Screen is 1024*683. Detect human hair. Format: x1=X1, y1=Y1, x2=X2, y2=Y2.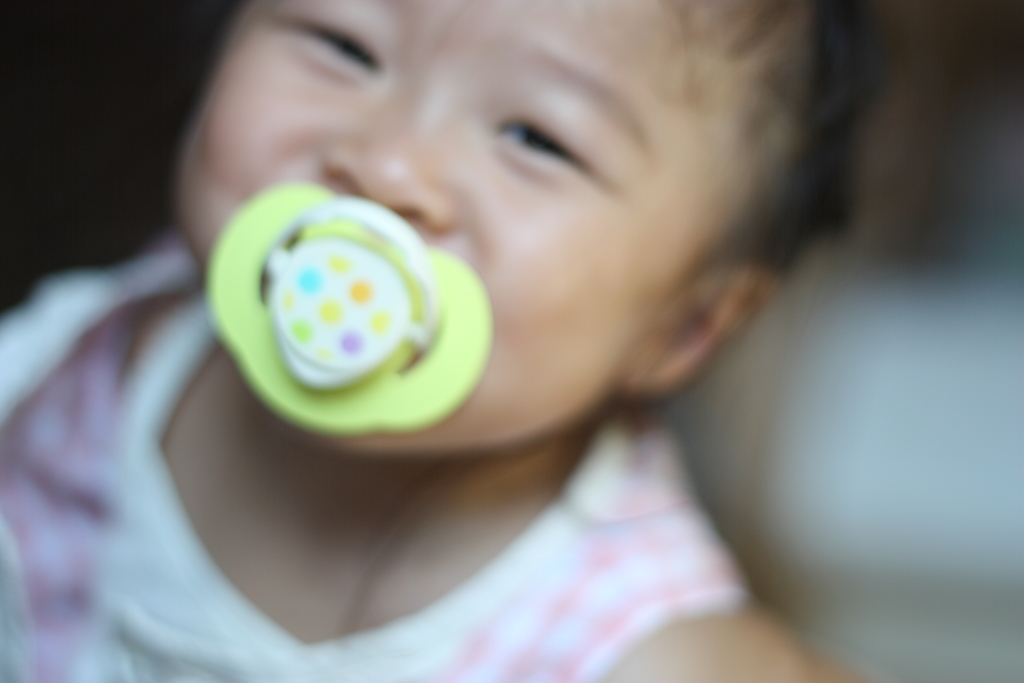
x1=726, y1=0, x2=913, y2=286.
